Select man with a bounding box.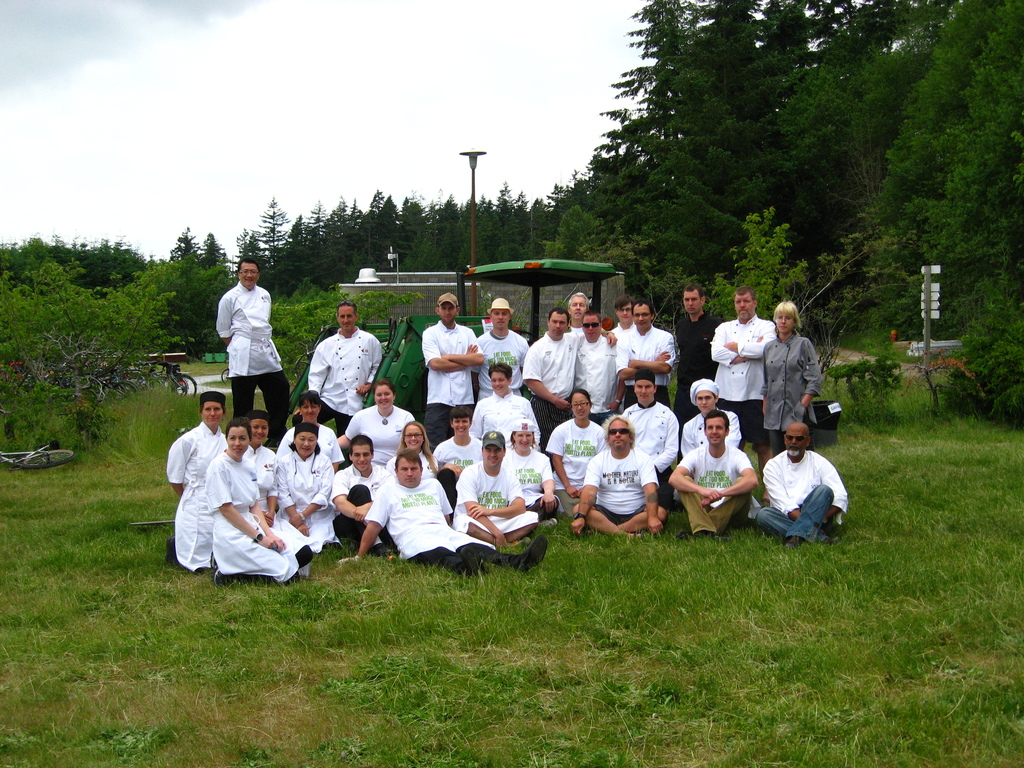
left=454, top=428, right=533, bottom=543.
